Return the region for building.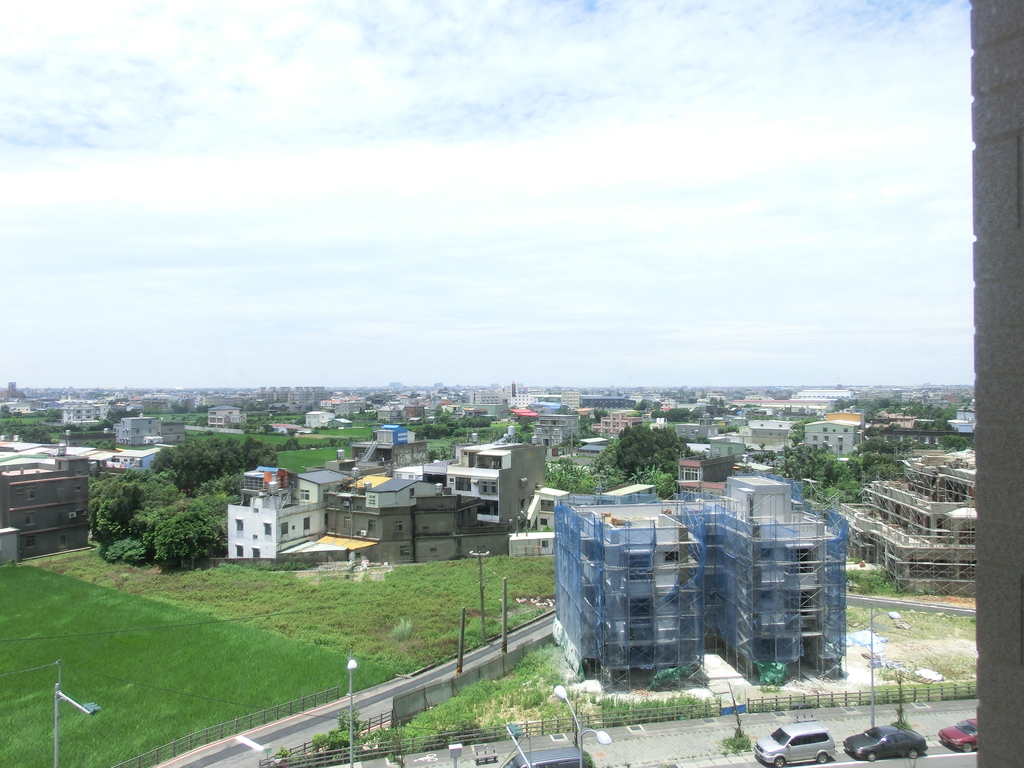
552,473,845,691.
